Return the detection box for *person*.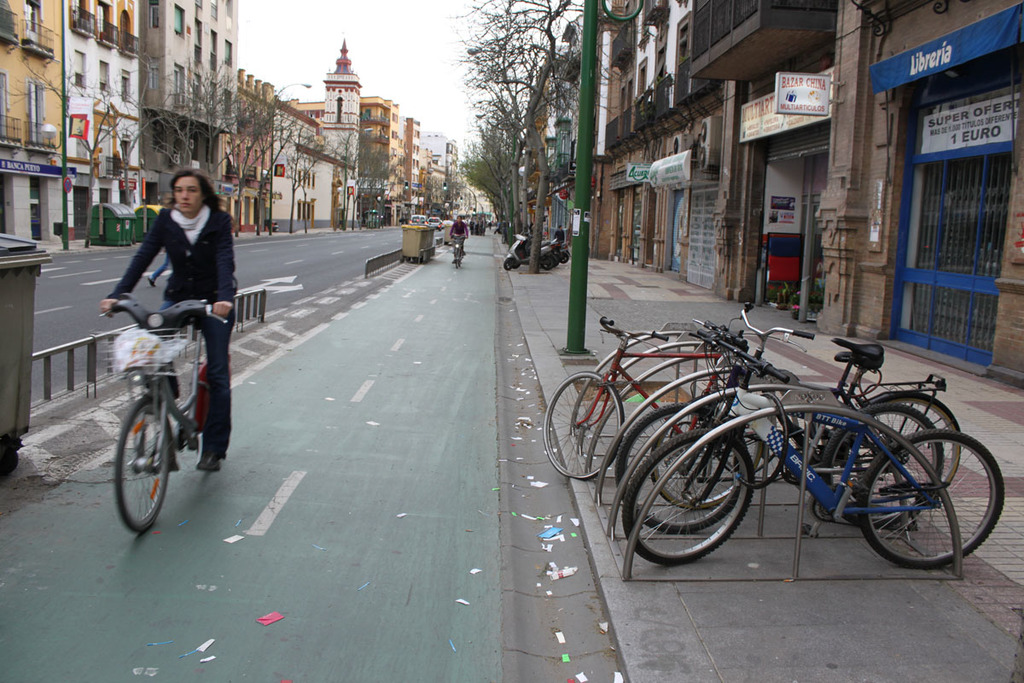
549:218:572:248.
